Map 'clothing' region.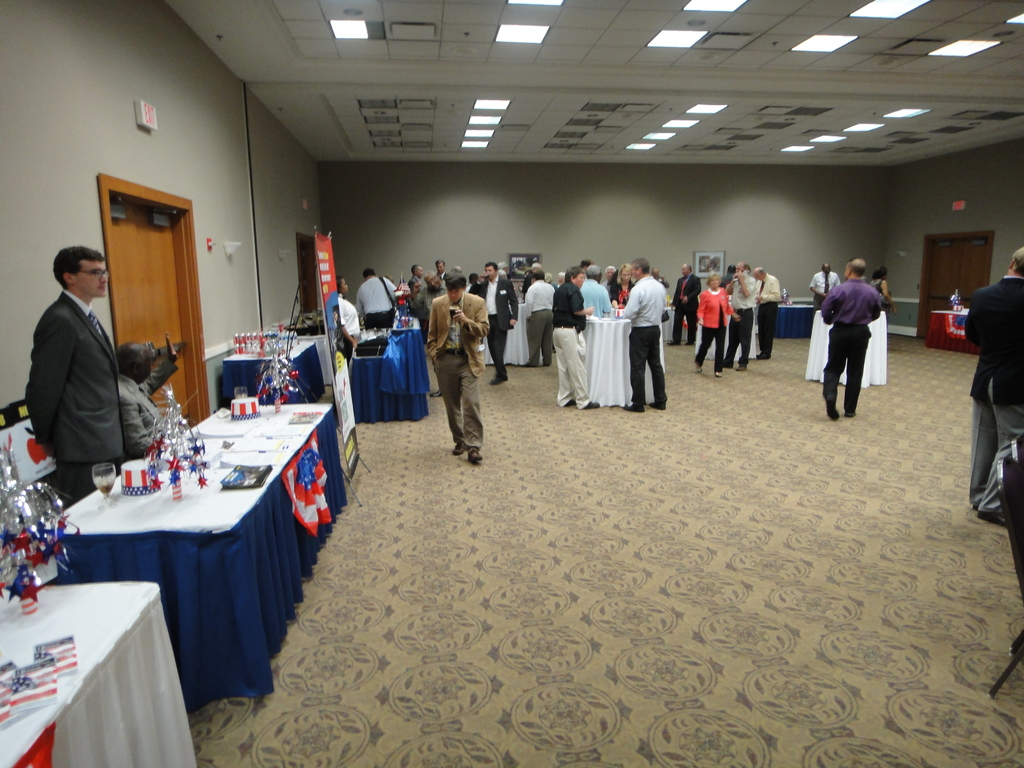
Mapped to 528/283/558/358.
